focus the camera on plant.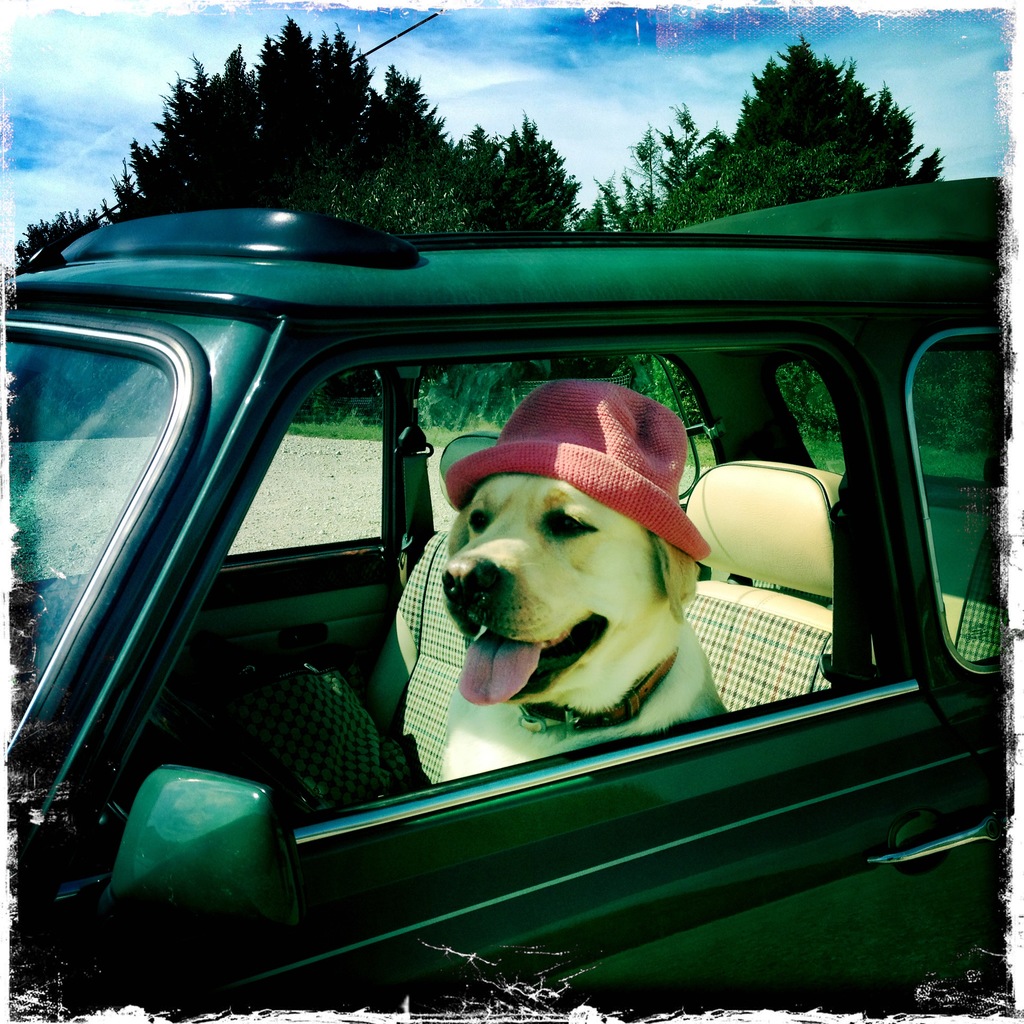
Focus region: <region>917, 344, 989, 450</region>.
